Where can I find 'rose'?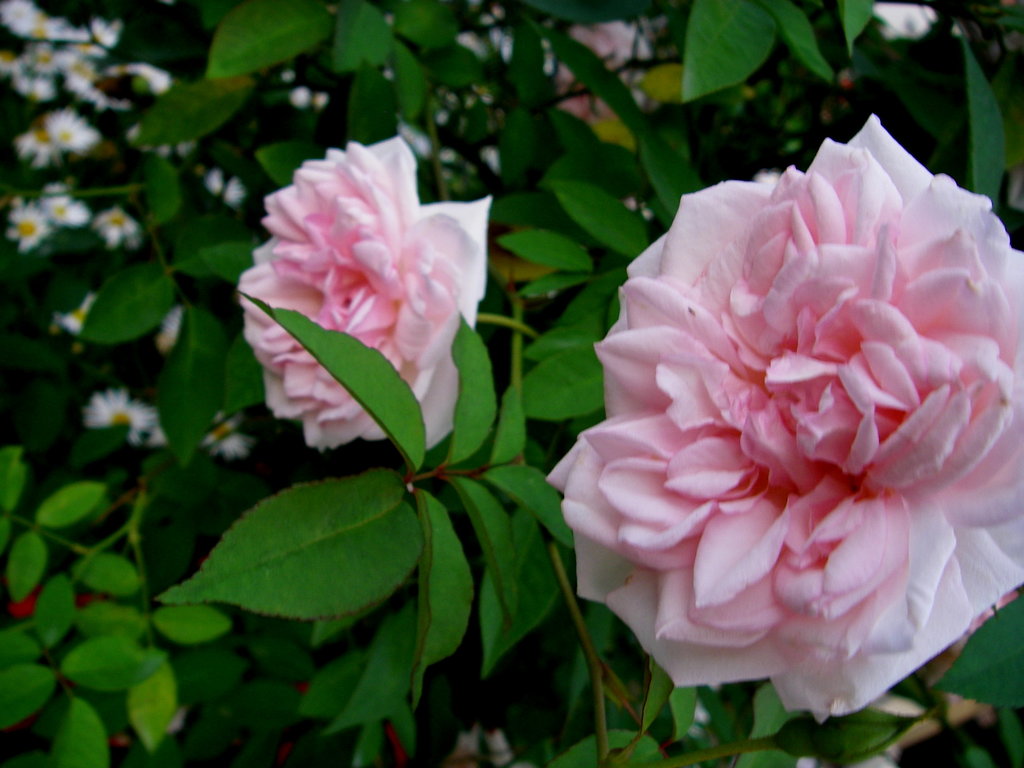
You can find it at 552 16 652 119.
